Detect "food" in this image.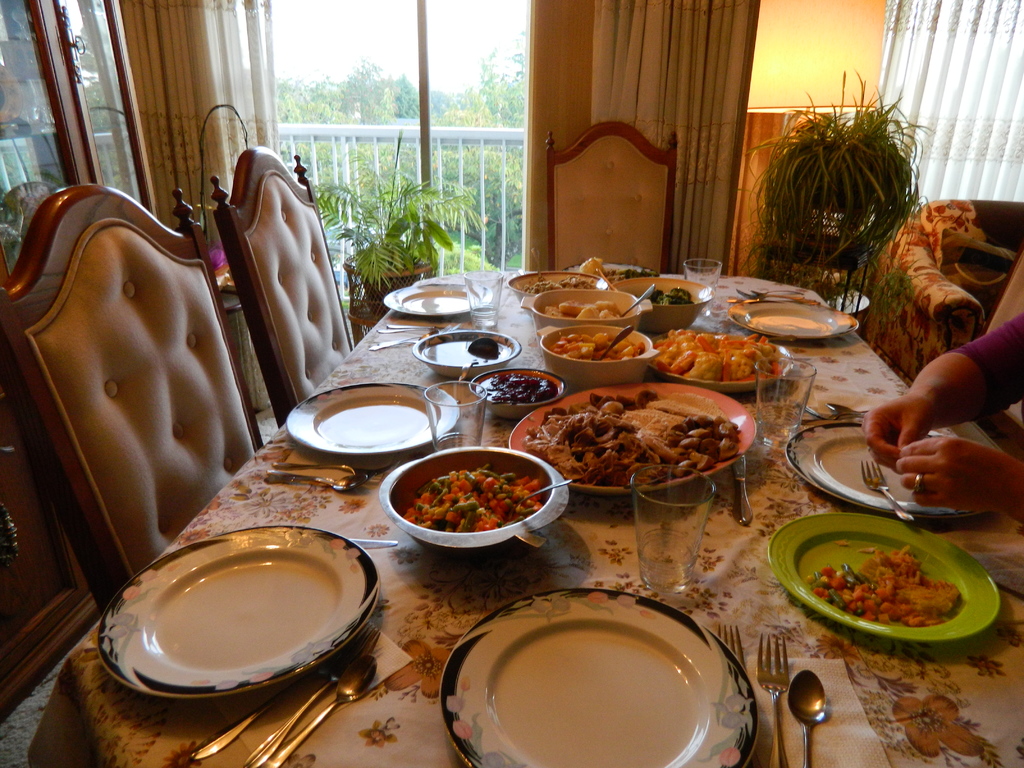
Detection: [left=579, top=256, right=602, bottom=276].
